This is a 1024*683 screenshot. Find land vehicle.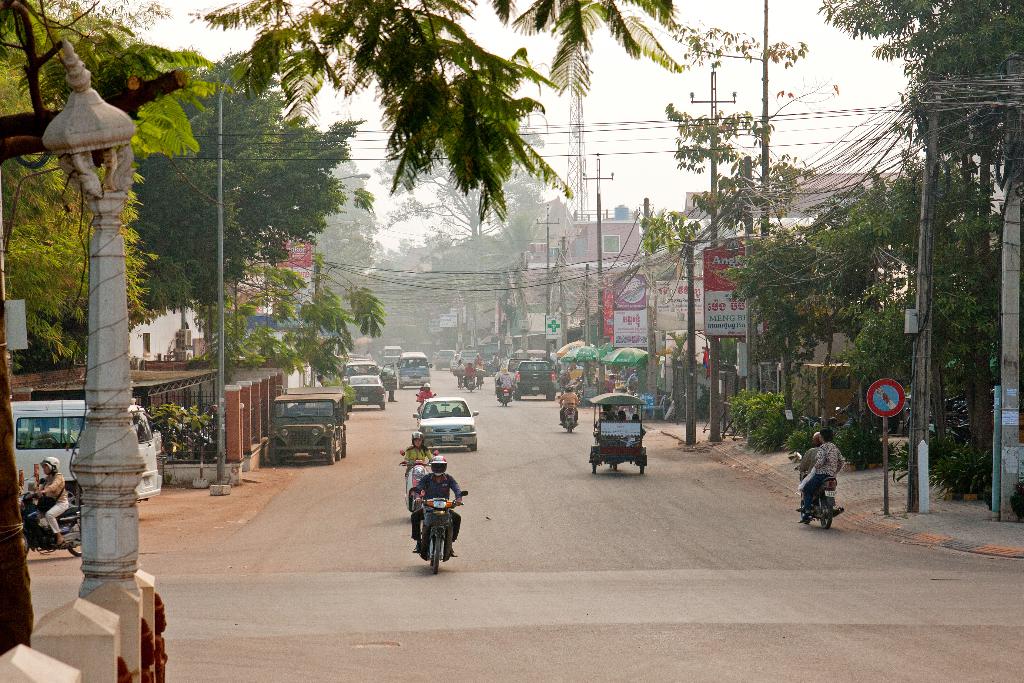
Bounding box: bbox(395, 350, 436, 391).
